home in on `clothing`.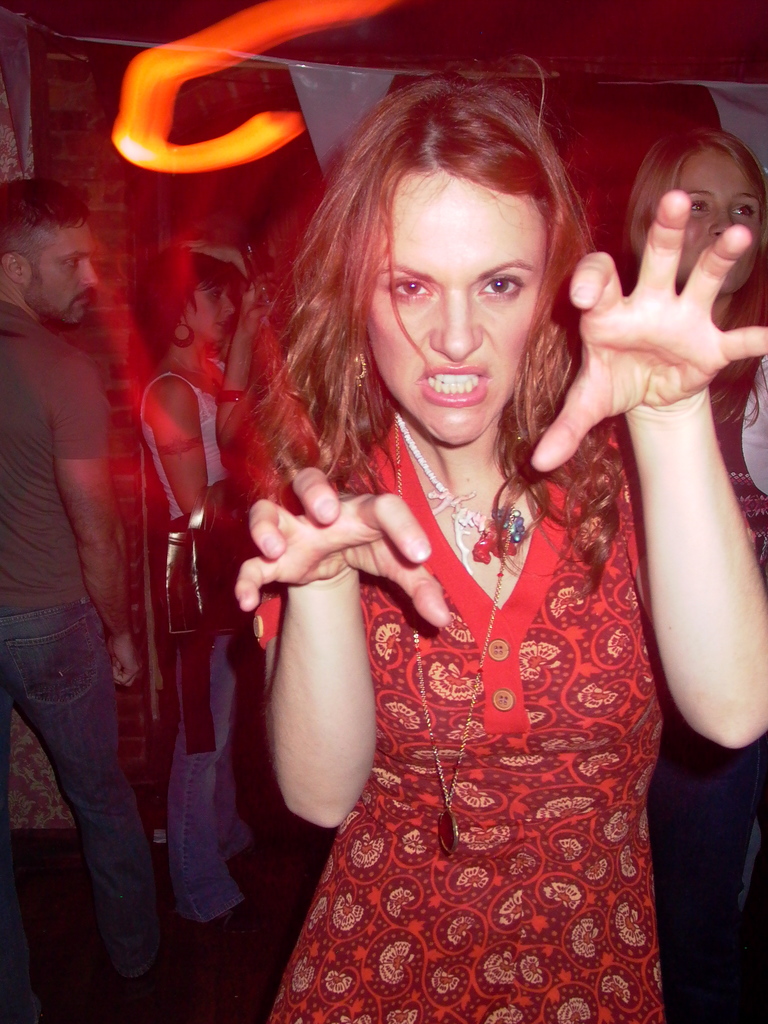
Homed in at bbox=[0, 301, 161, 980].
